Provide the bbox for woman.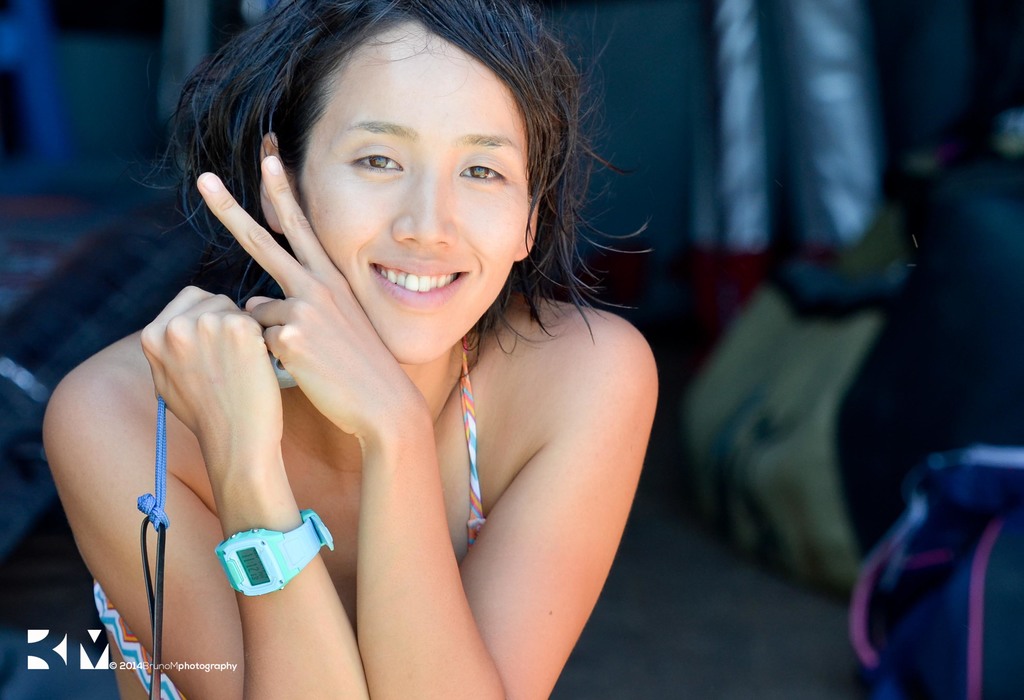
[left=102, top=0, right=658, bottom=699].
